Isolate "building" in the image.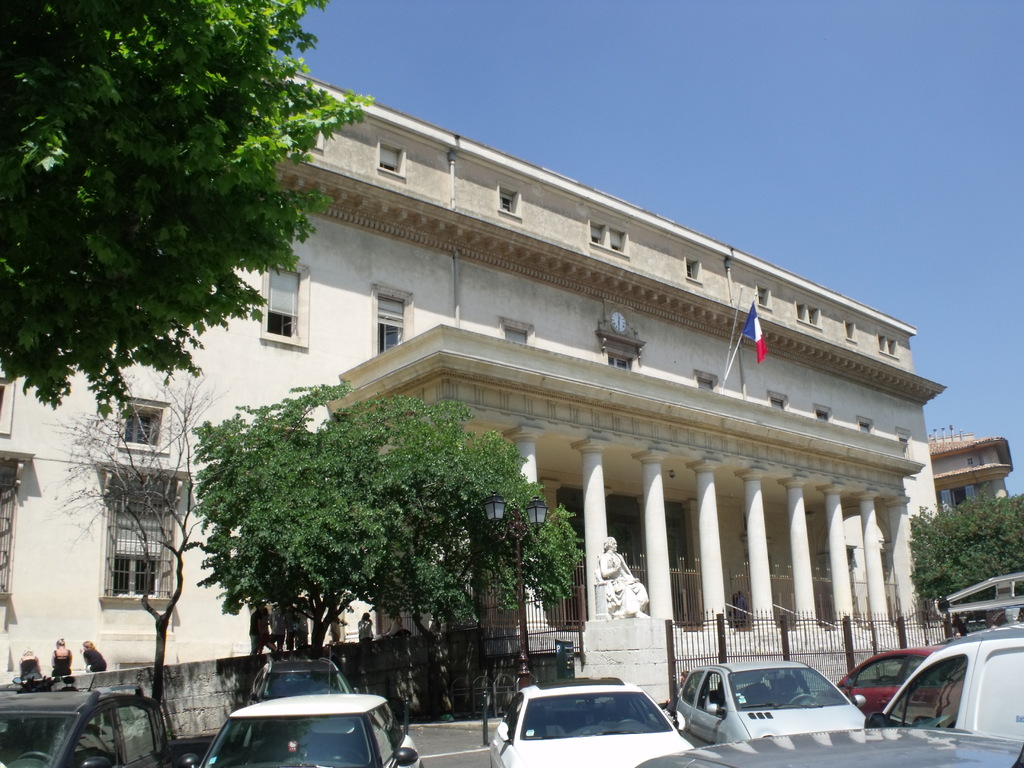
Isolated region: x1=929, y1=422, x2=1014, y2=514.
